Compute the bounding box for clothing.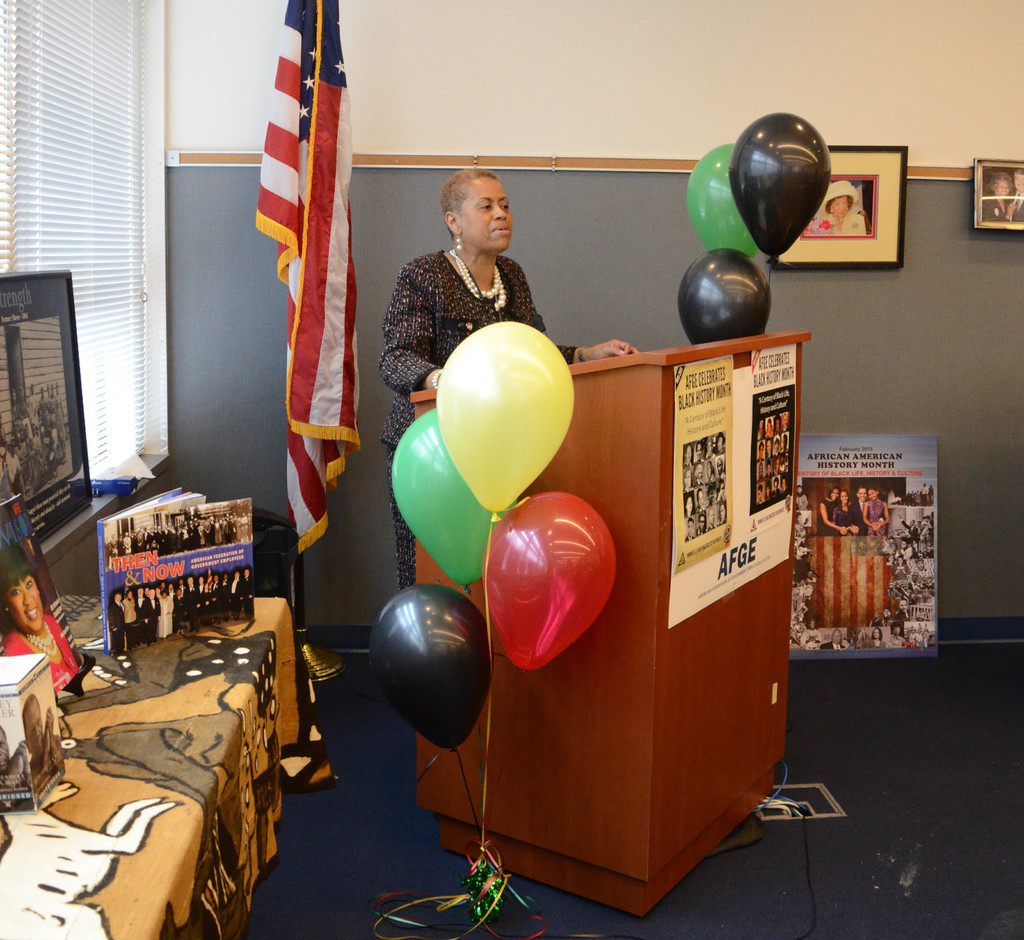
x1=0, y1=621, x2=84, y2=697.
